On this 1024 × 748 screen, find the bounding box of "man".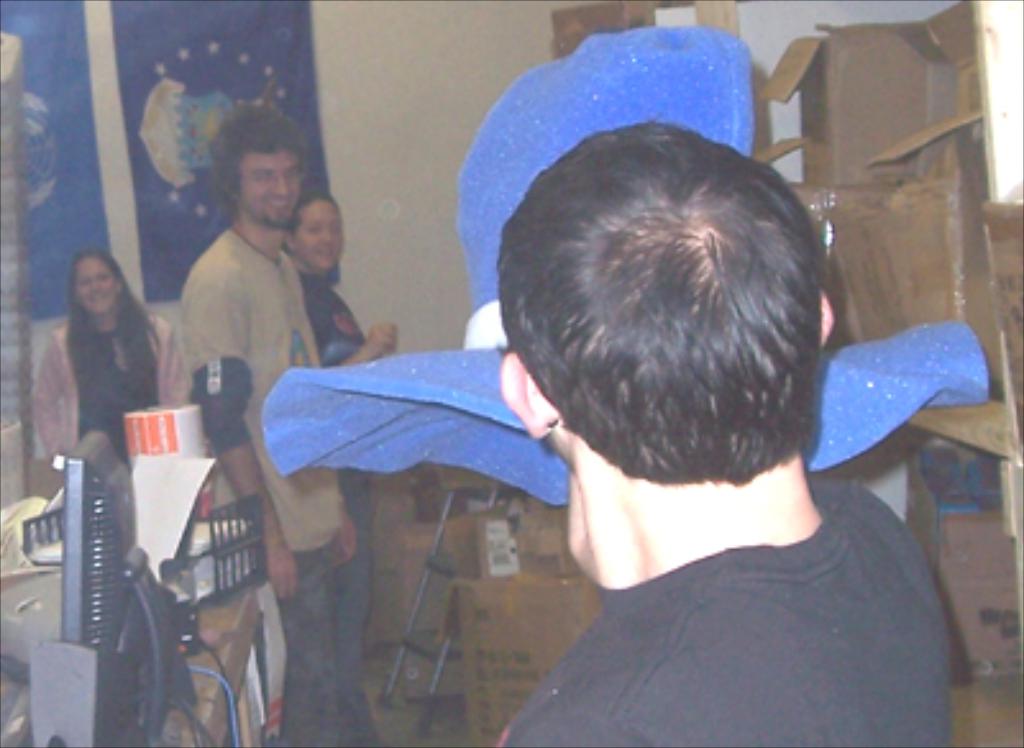
Bounding box: detection(172, 100, 361, 745).
